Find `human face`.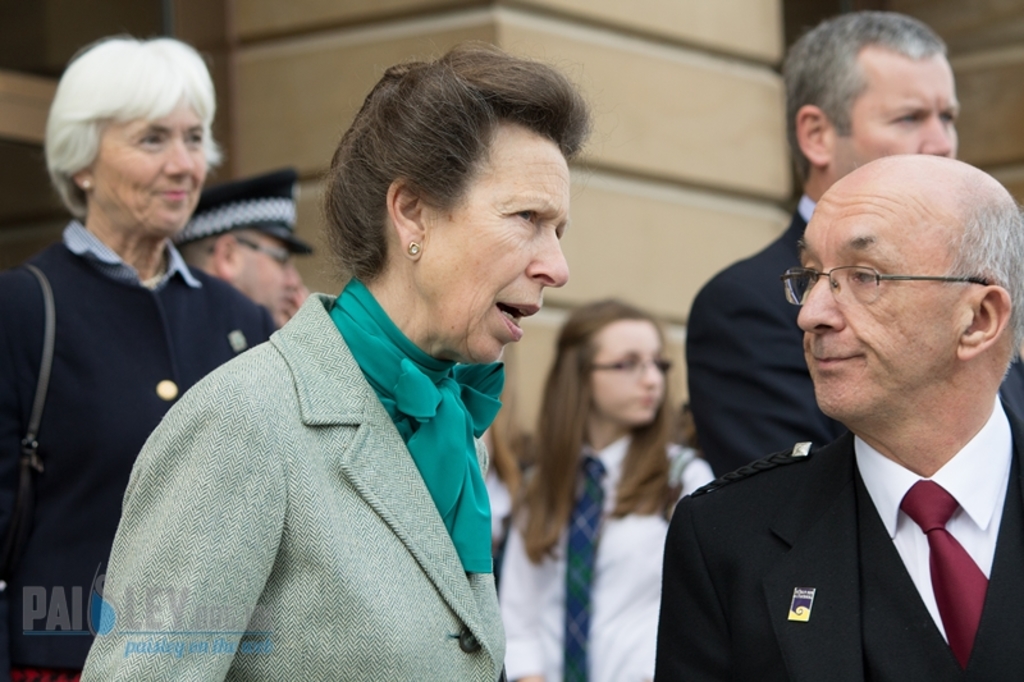
locate(837, 49, 978, 186).
